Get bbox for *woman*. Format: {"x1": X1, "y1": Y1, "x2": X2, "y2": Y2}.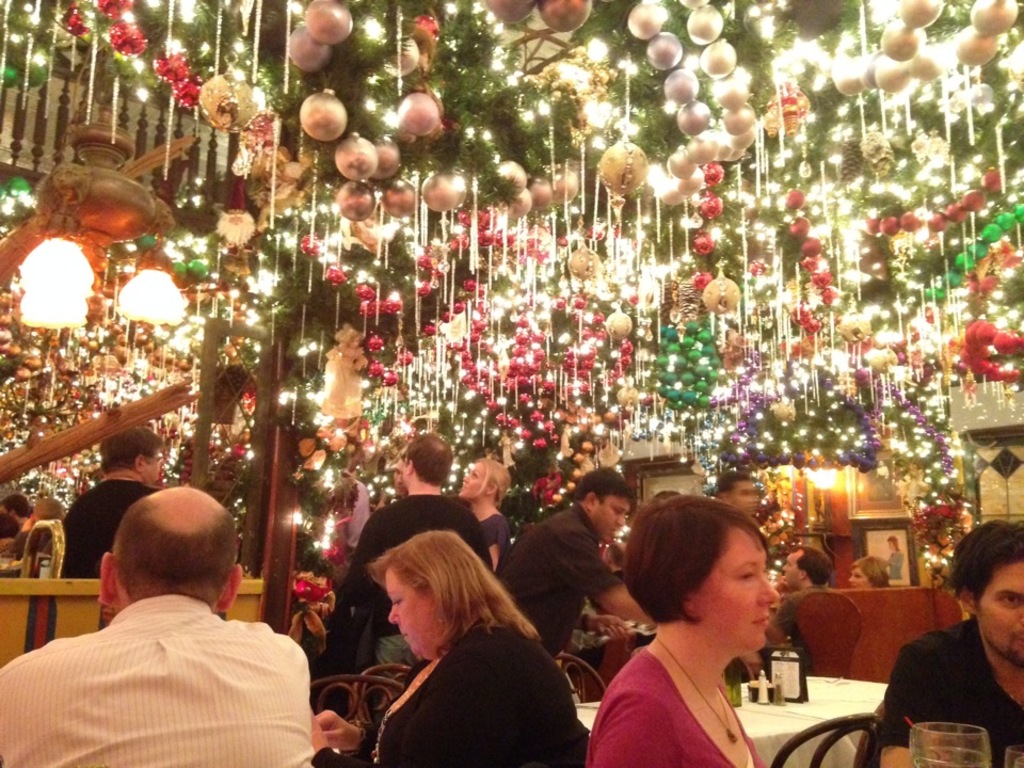
{"x1": 457, "y1": 462, "x2": 517, "y2": 581}.
